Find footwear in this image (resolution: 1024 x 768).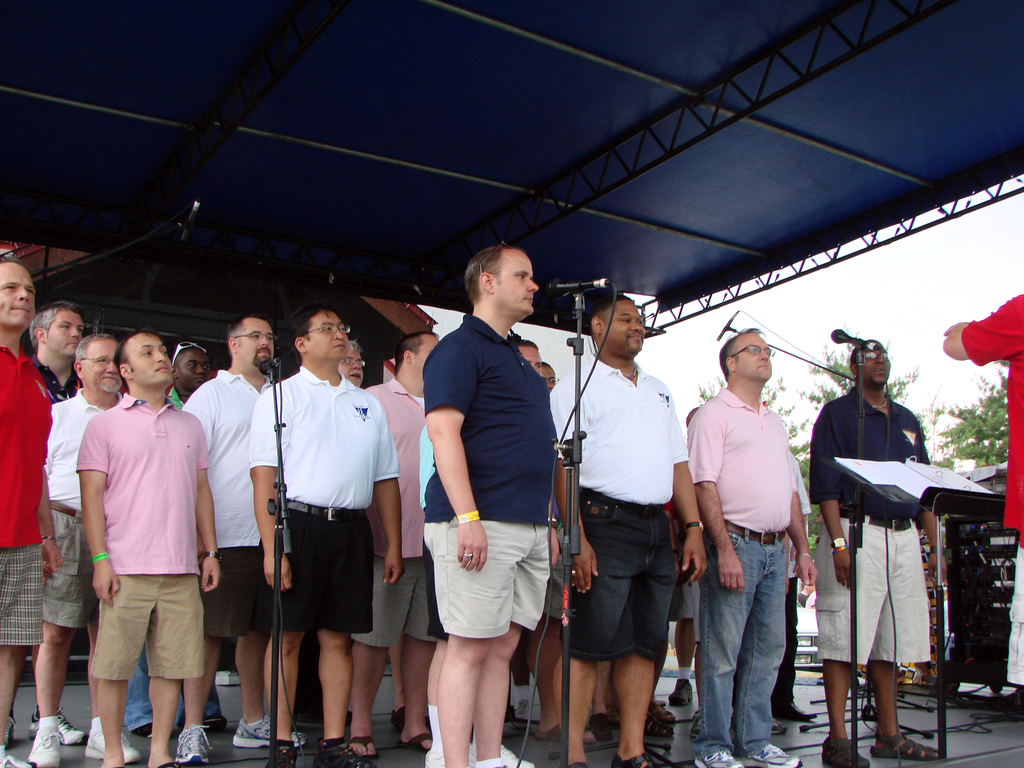
173, 723, 214, 766.
